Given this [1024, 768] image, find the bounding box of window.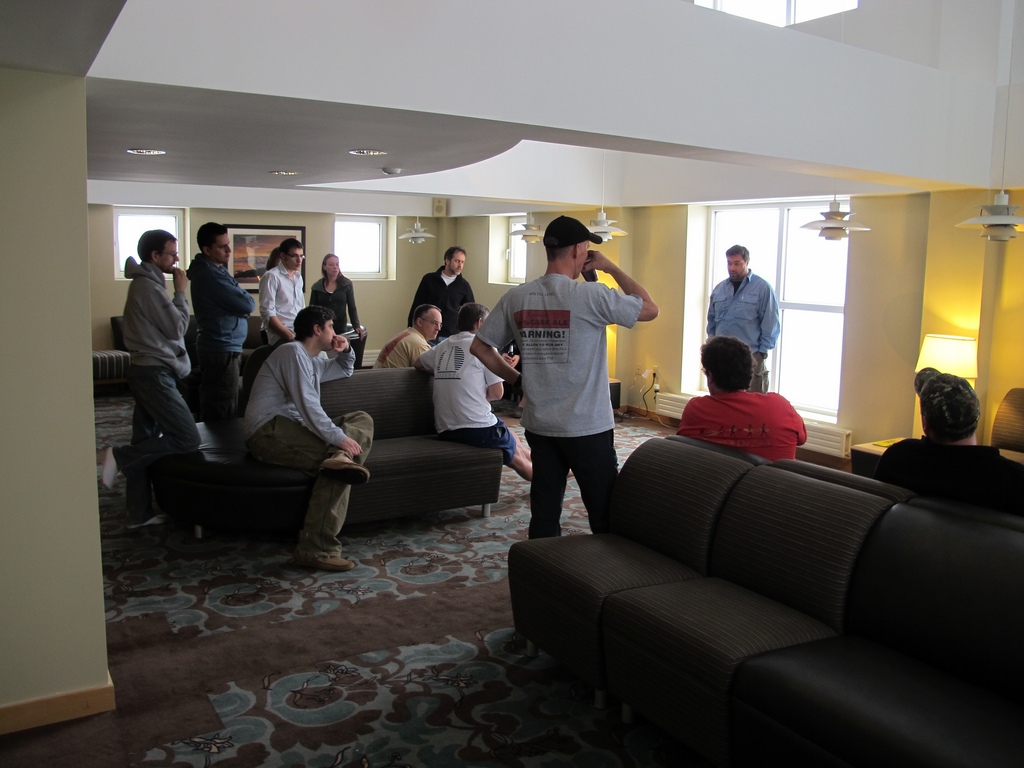
left=115, top=208, right=183, bottom=280.
